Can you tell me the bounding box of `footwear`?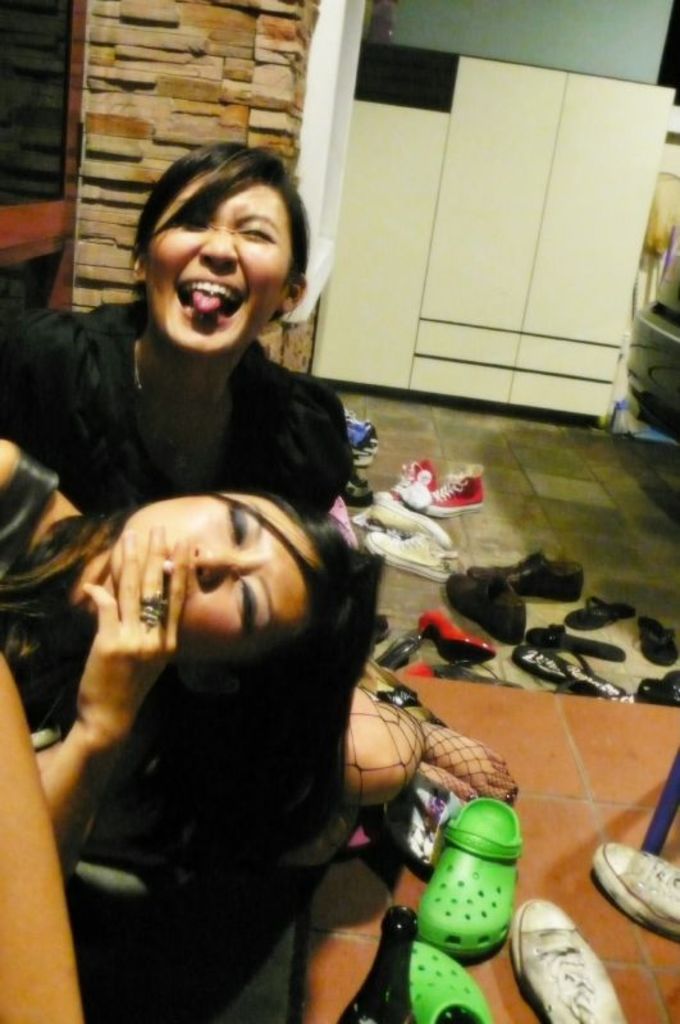
{"x1": 520, "y1": 643, "x2": 630, "y2": 696}.
